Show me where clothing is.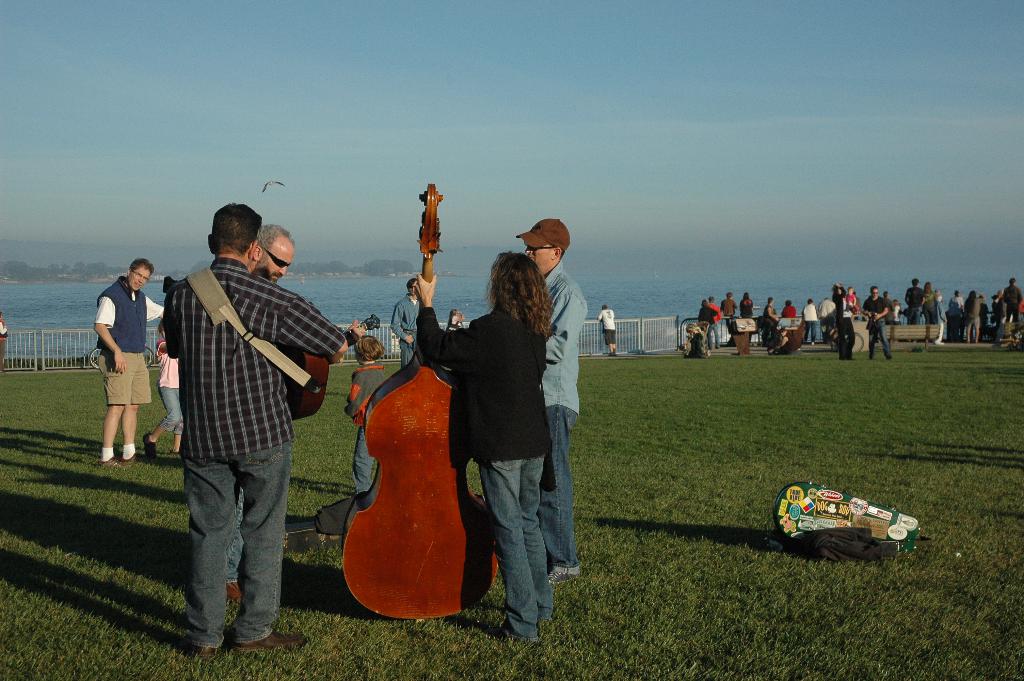
clothing is at box=[387, 280, 420, 354].
